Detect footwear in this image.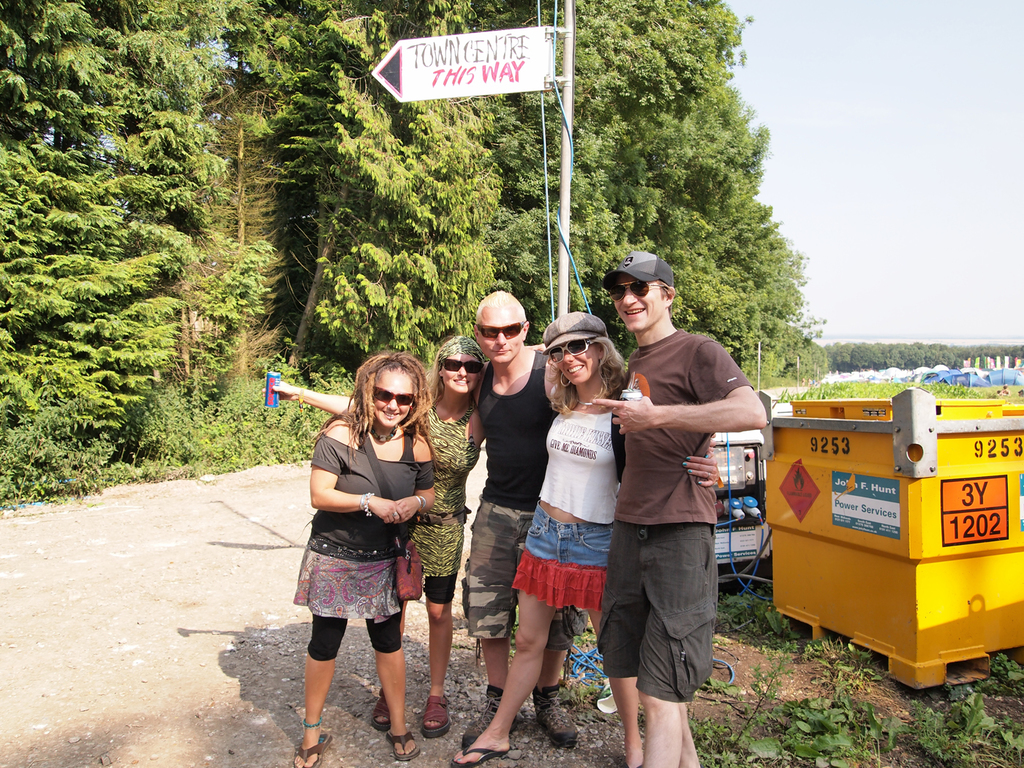
Detection: x1=464, y1=686, x2=524, y2=749.
